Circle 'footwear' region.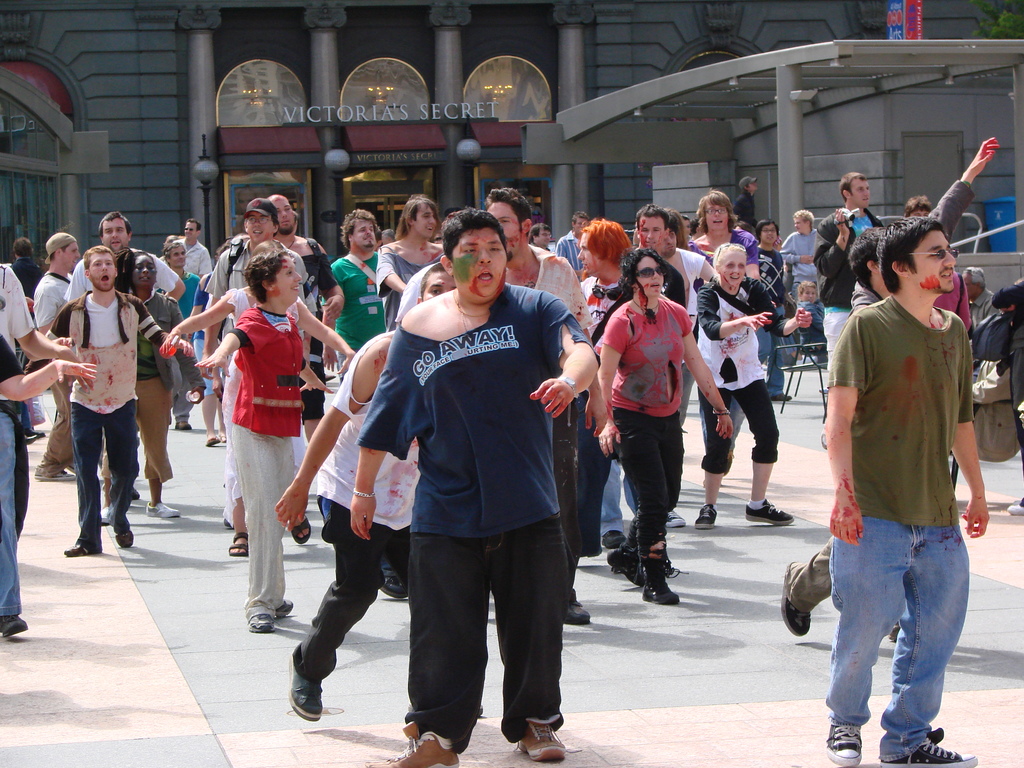
Region: [x1=36, y1=470, x2=73, y2=482].
